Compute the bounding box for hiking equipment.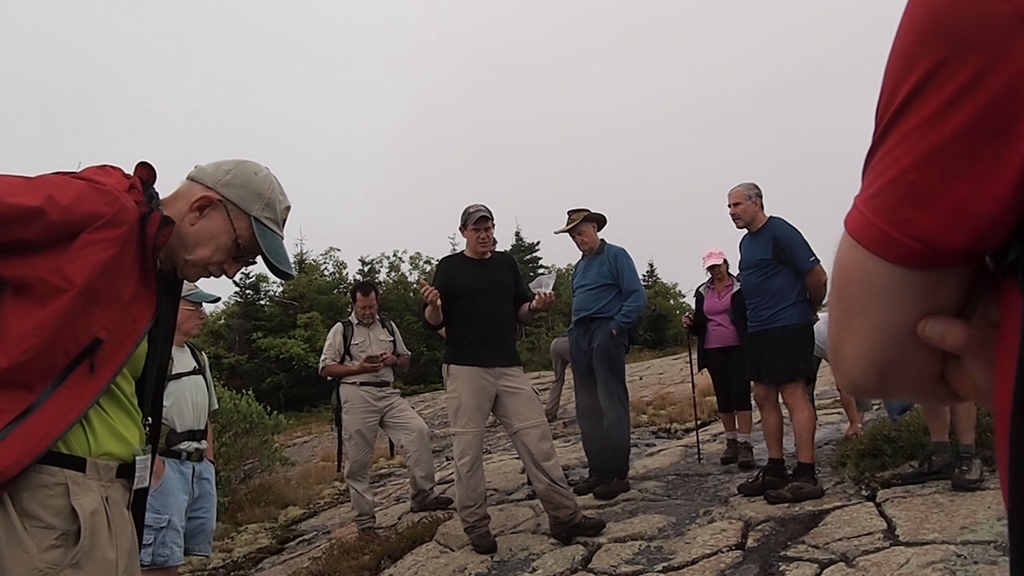
left=574, top=472, right=602, bottom=493.
